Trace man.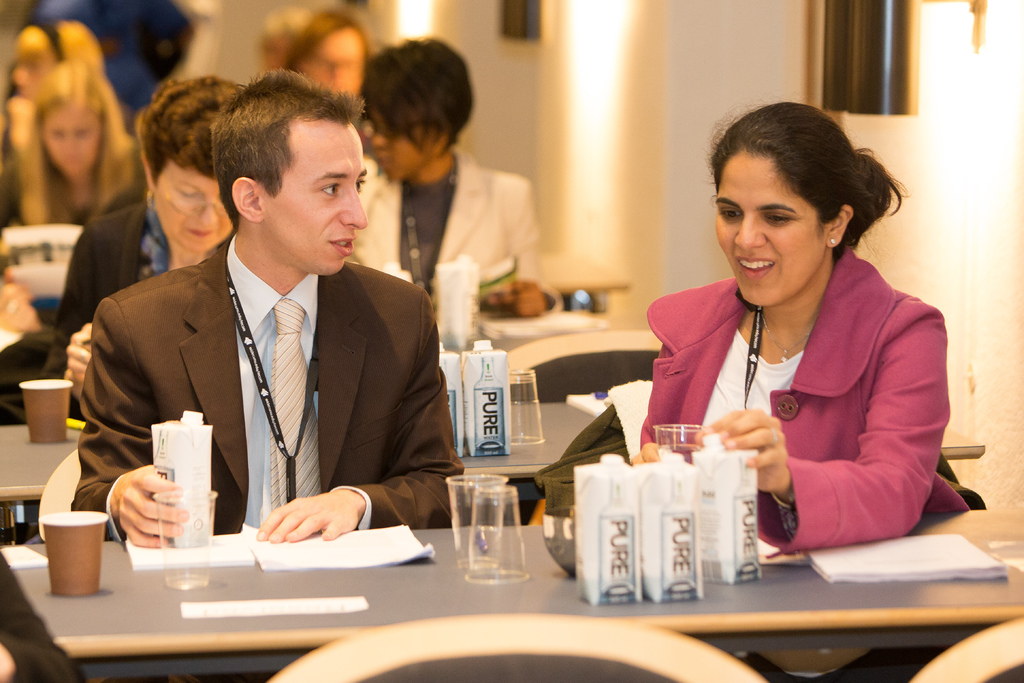
Traced to {"left": 93, "top": 70, "right": 447, "bottom": 587}.
